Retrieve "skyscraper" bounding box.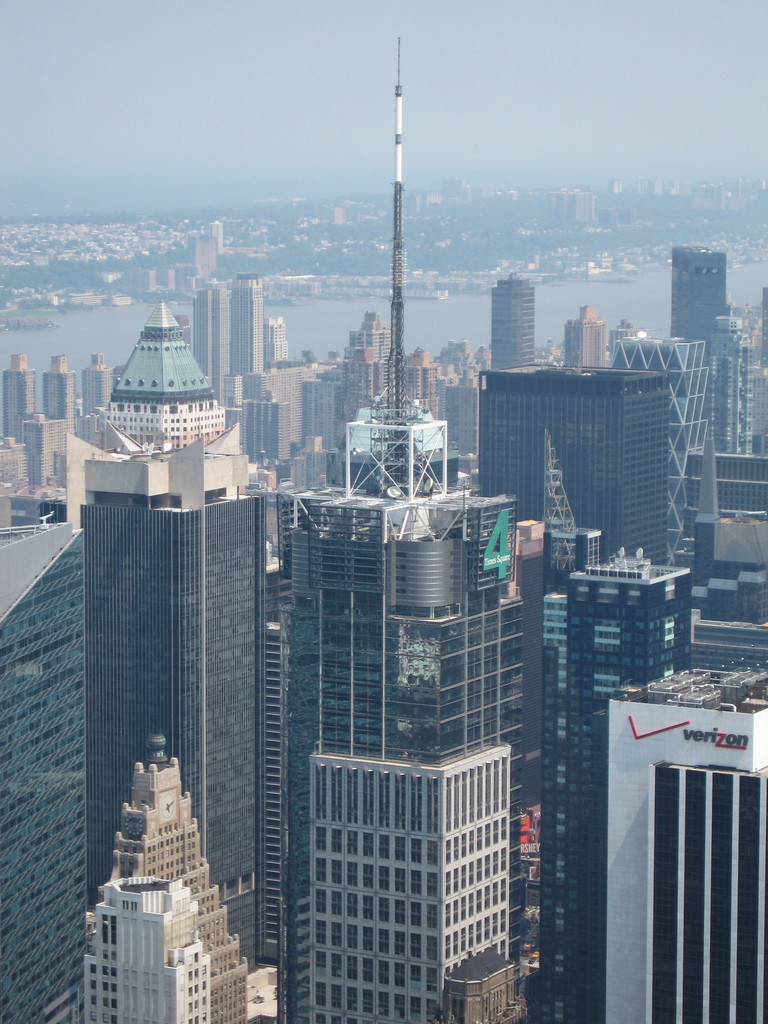
Bounding box: [663, 242, 732, 450].
